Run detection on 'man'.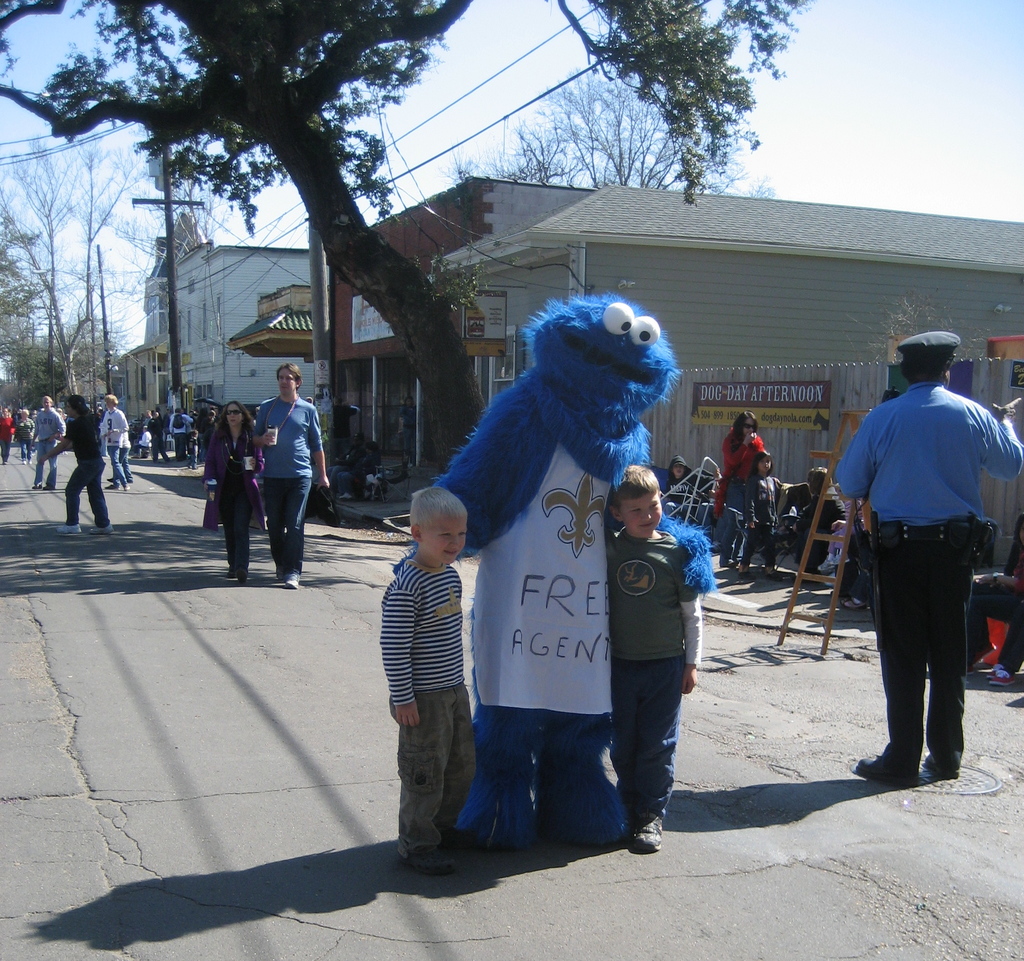
Result: [x1=41, y1=390, x2=108, y2=531].
